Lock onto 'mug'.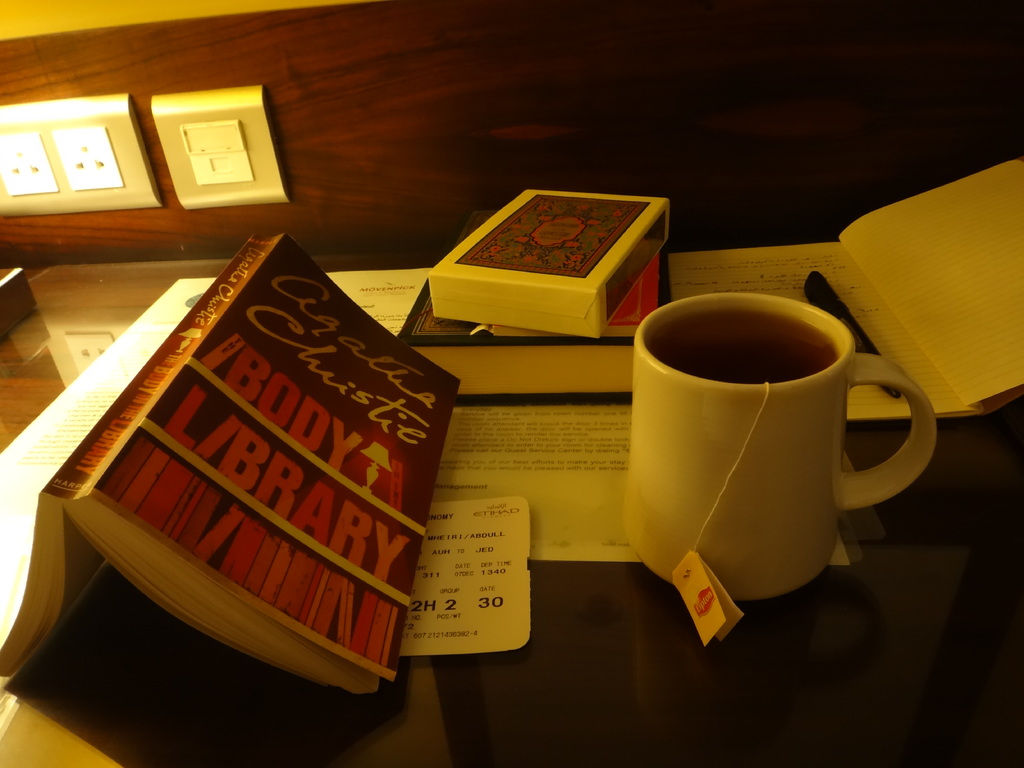
Locked: crop(618, 292, 941, 599).
